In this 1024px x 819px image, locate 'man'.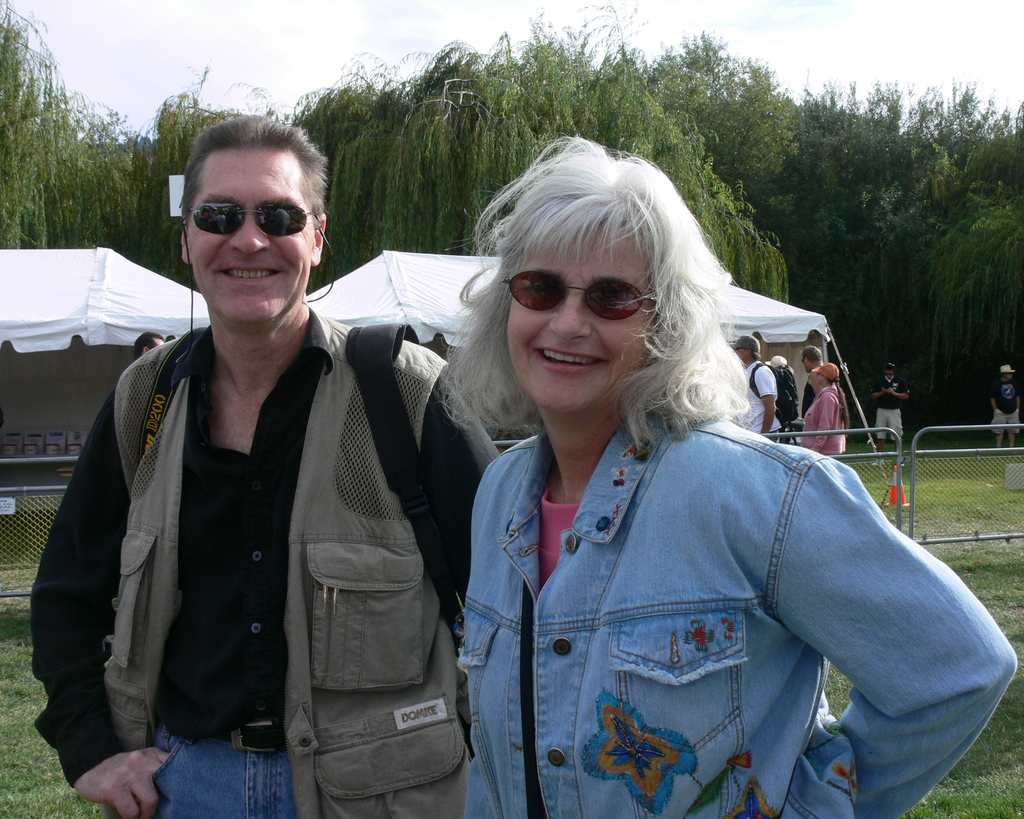
Bounding box: box(33, 110, 504, 818).
